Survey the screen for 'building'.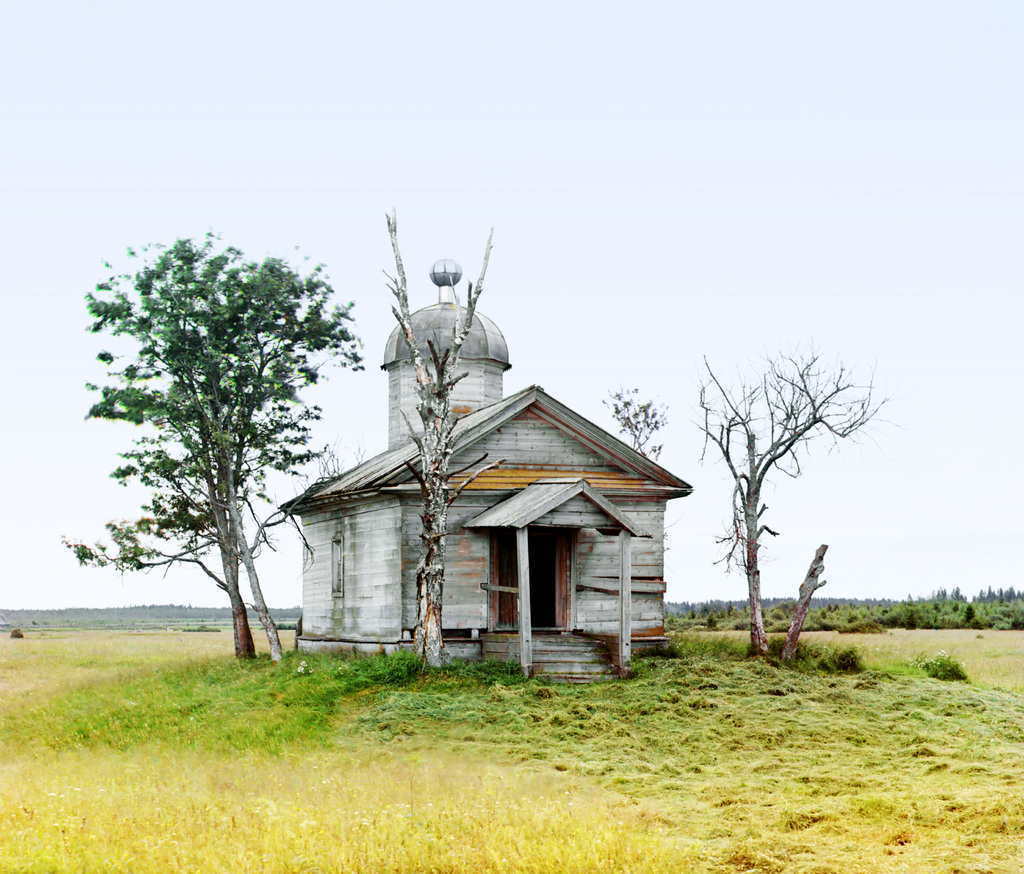
Survey found: {"x1": 271, "y1": 257, "x2": 691, "y2": 676}.
